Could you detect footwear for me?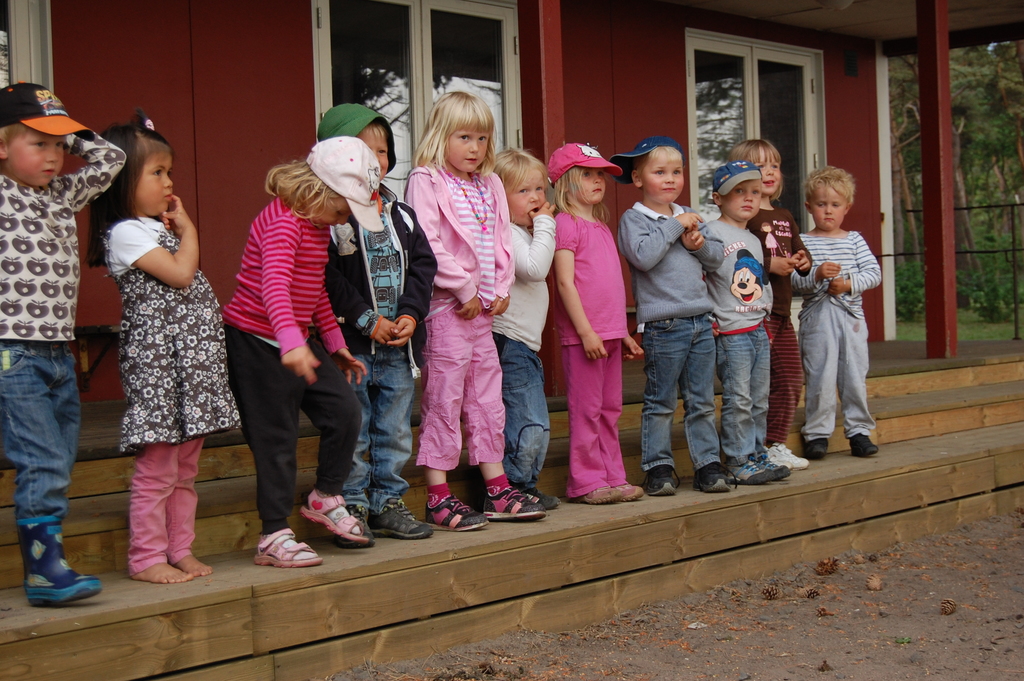
Detection result: <box>625,481,646,498</box>.
